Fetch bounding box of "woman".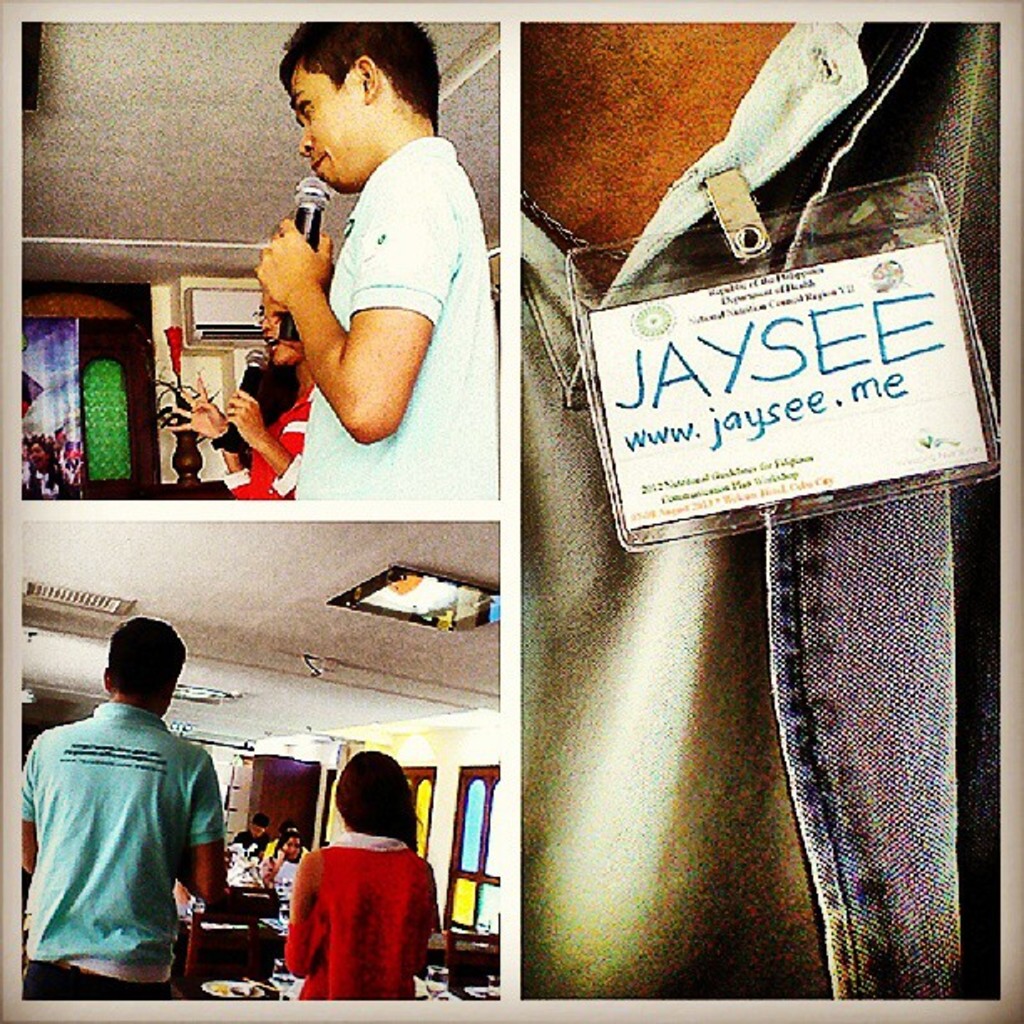
Bbox: (left=152, top=289, right=320, bottom=502).
